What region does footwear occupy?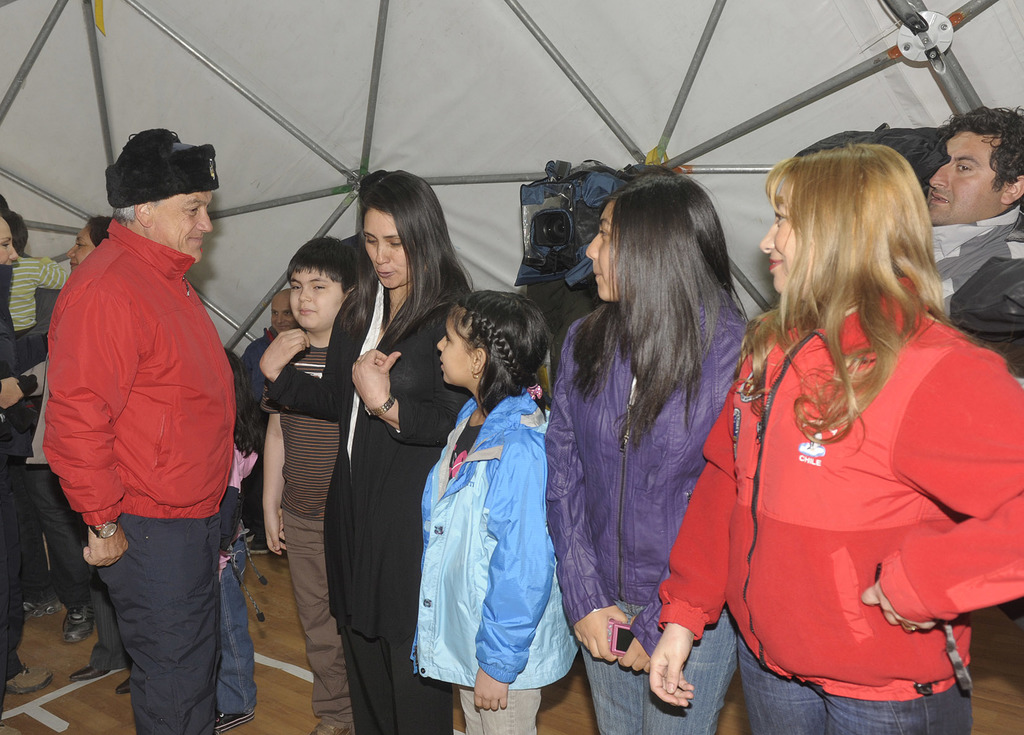
20,591,52,619.
